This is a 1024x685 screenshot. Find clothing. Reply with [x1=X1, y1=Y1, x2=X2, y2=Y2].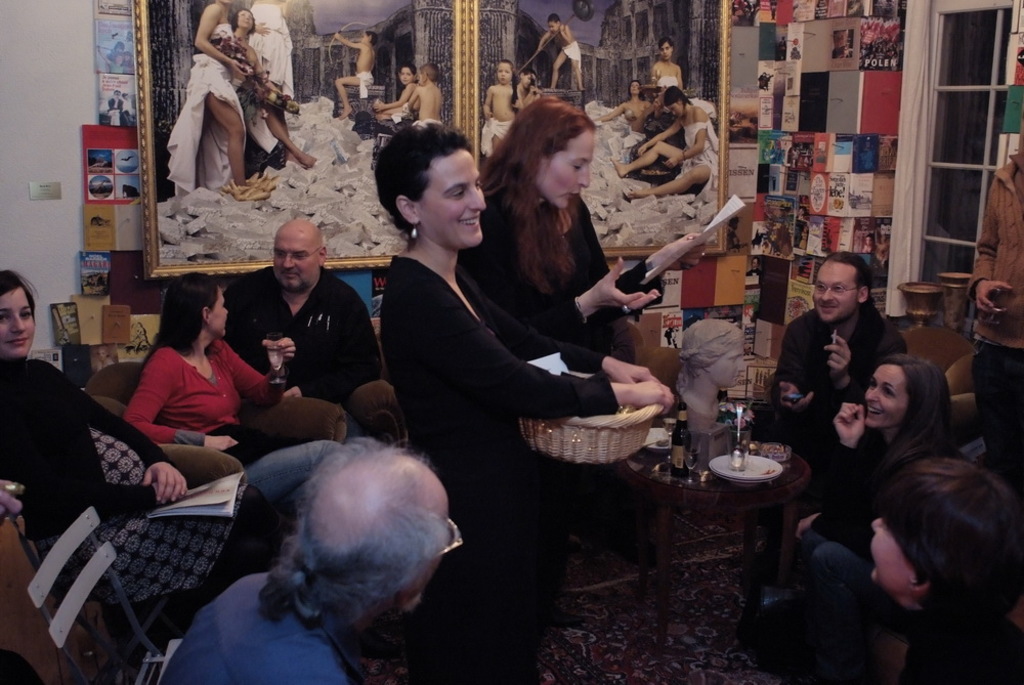
[x1=356, y1=71, x2=382, y2=103].
